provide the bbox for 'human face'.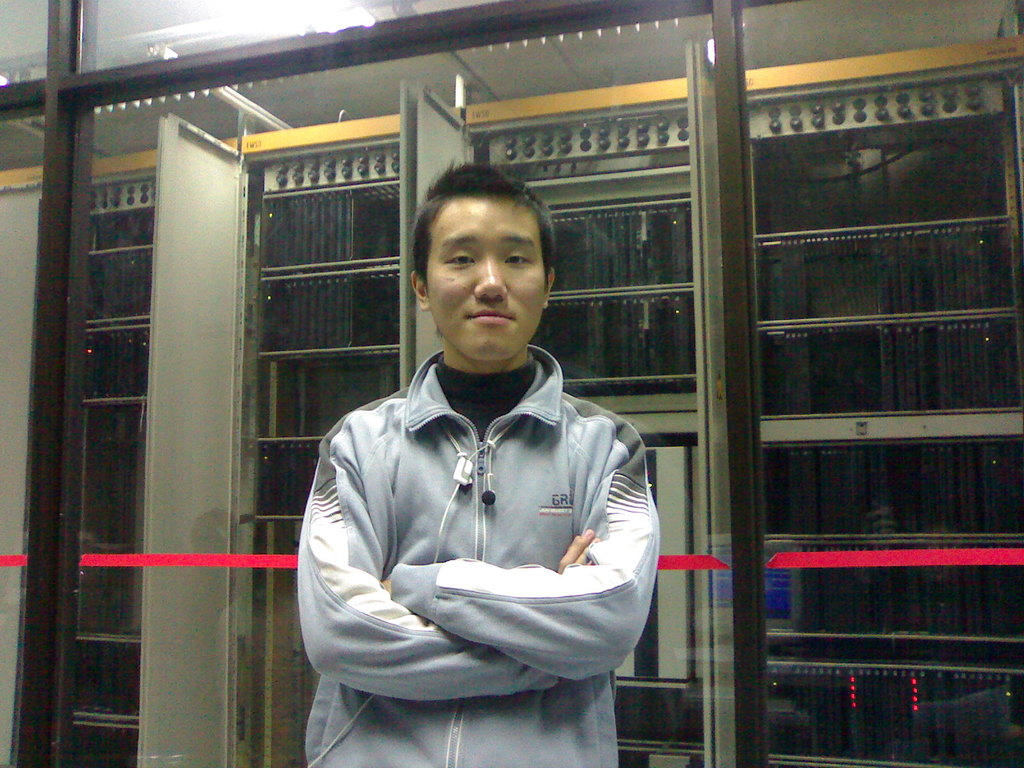
select_region(419, 186, 571, 351).
